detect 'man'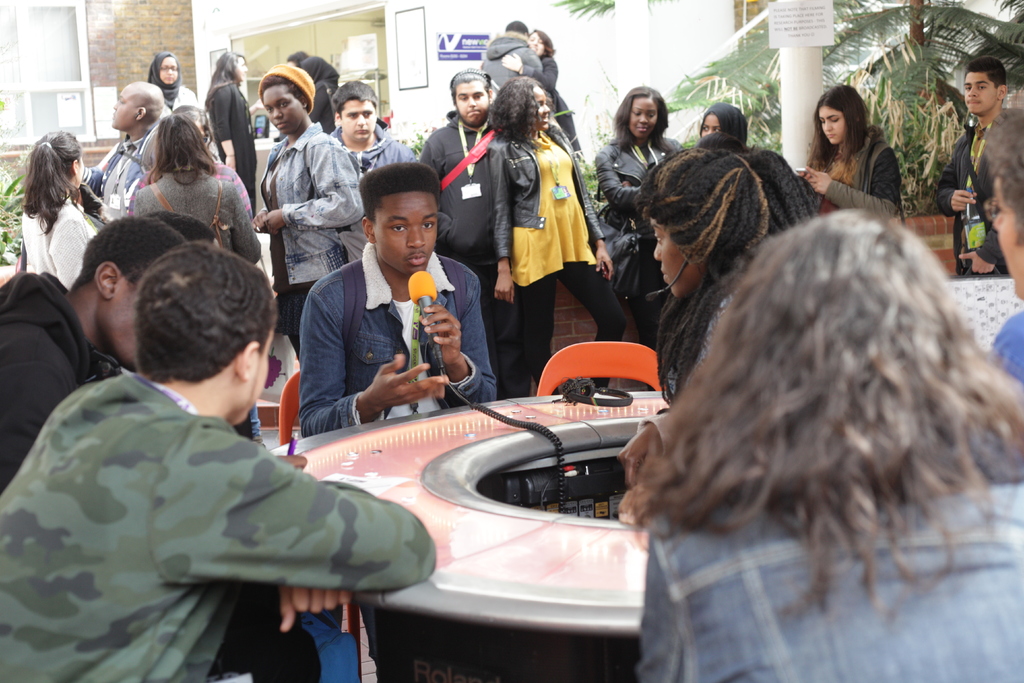
(83,78,168,224)
